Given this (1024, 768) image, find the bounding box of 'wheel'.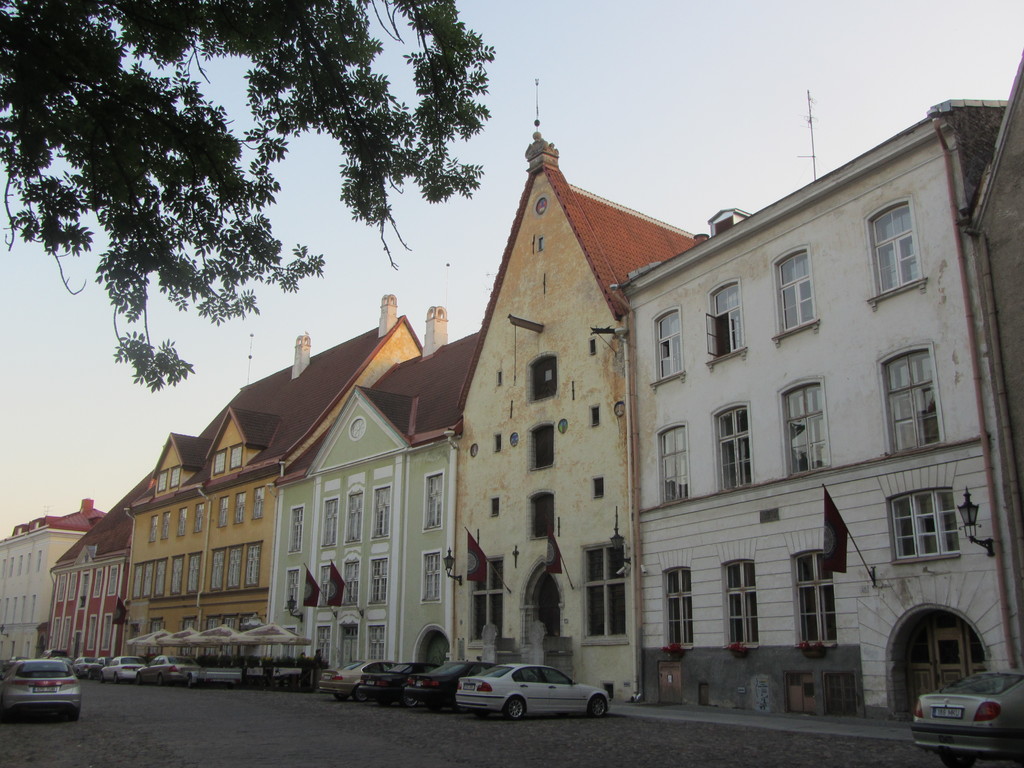
134/676/141/685.
